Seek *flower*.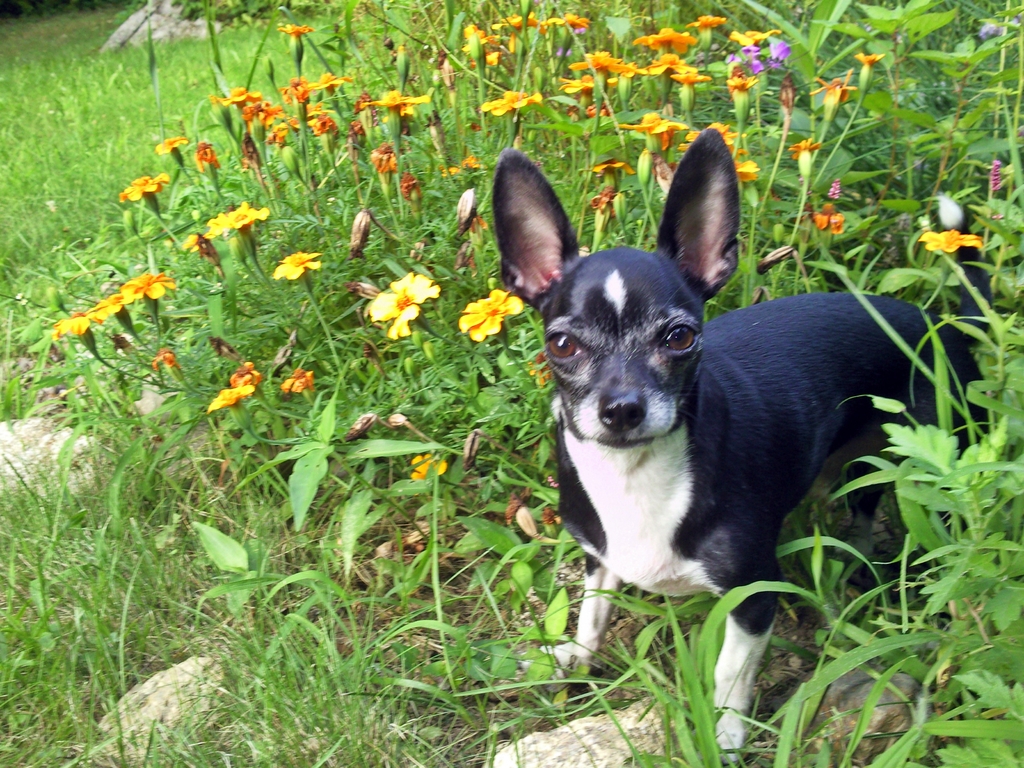
bbox=[457, 290, 523, 343].
